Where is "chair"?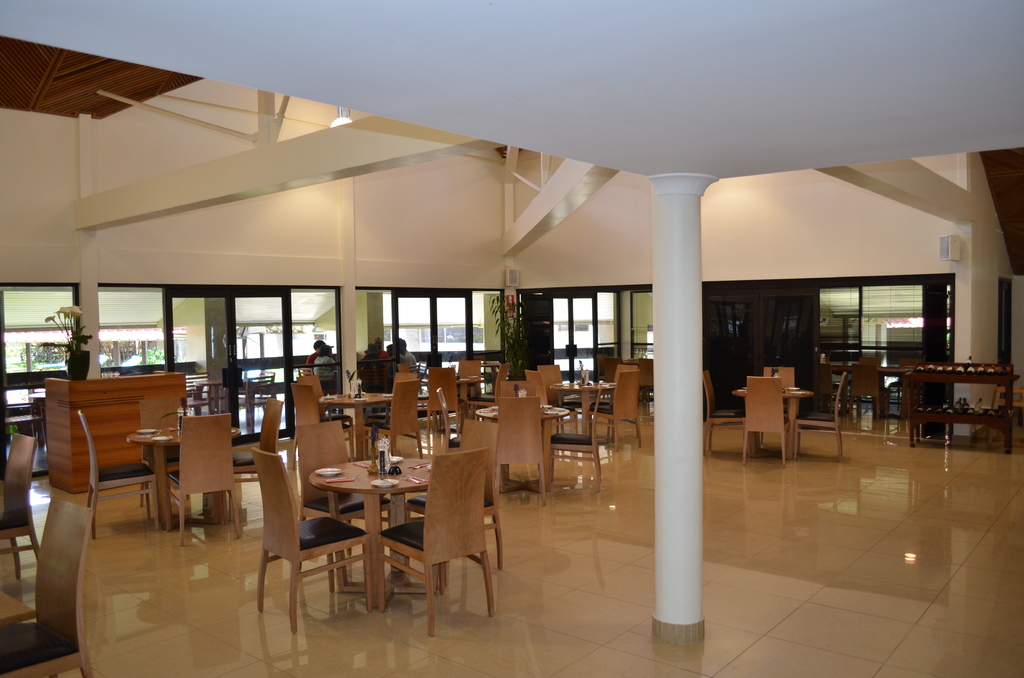
pyautogui.locateOnScreen(744, 375, 794, 463).
